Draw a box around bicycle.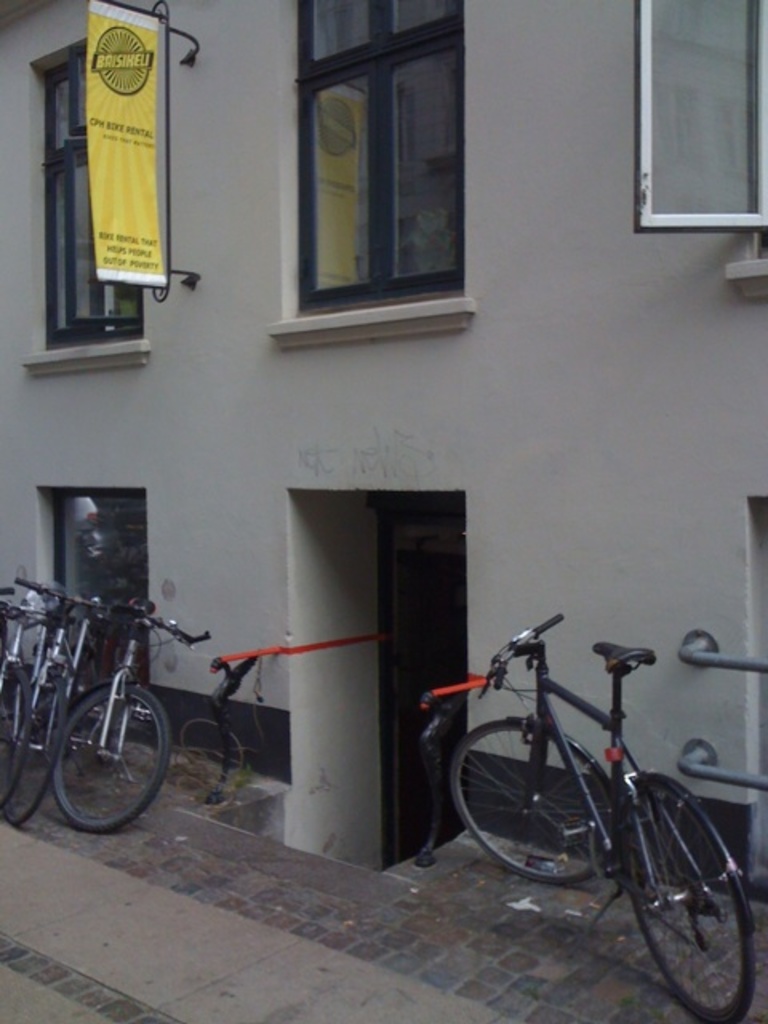
54, 597, 210, 835.
